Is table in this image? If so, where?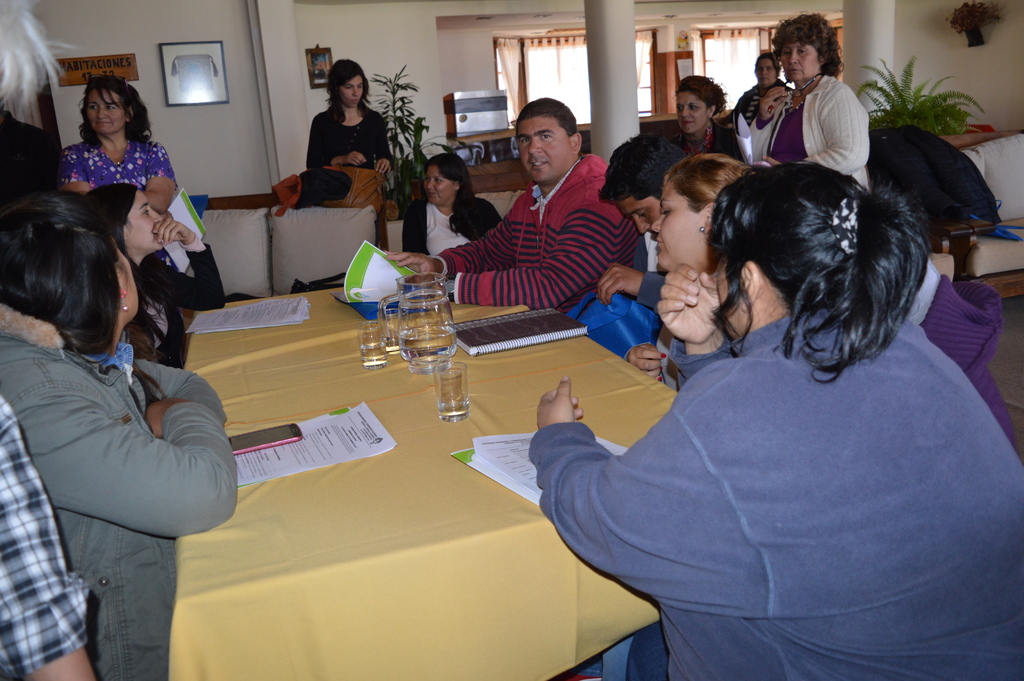
Yes, at crop(150, 256, 757, 680).
